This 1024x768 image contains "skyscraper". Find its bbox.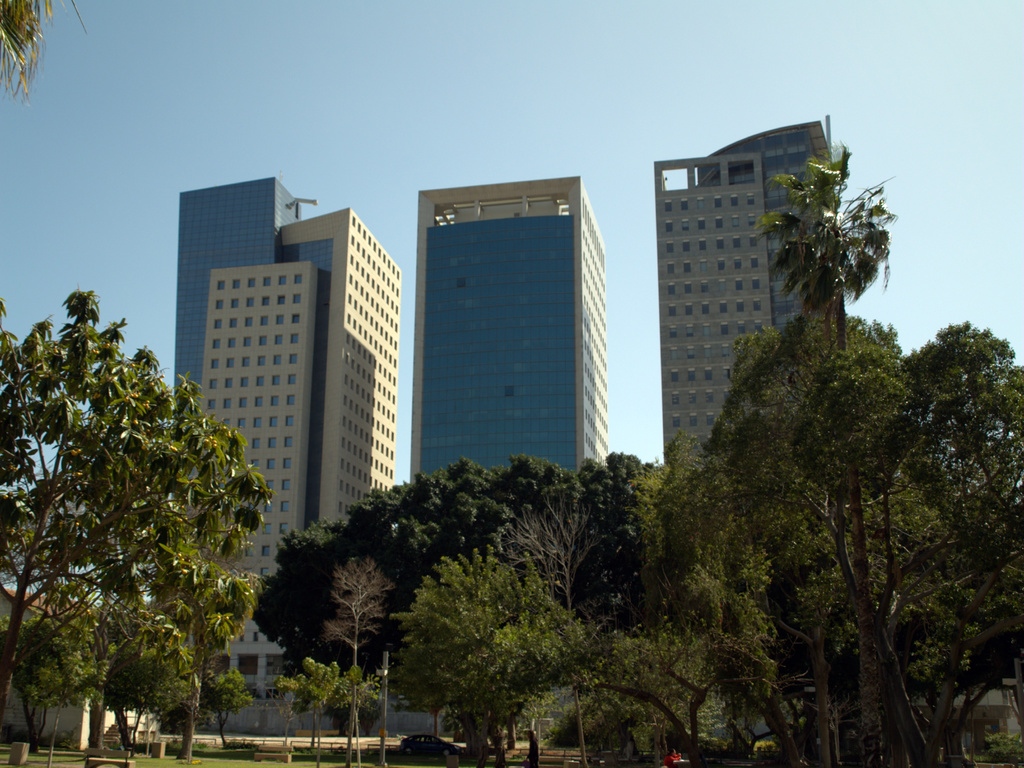
x1=413 y1=174 x2=607 y2=484.
